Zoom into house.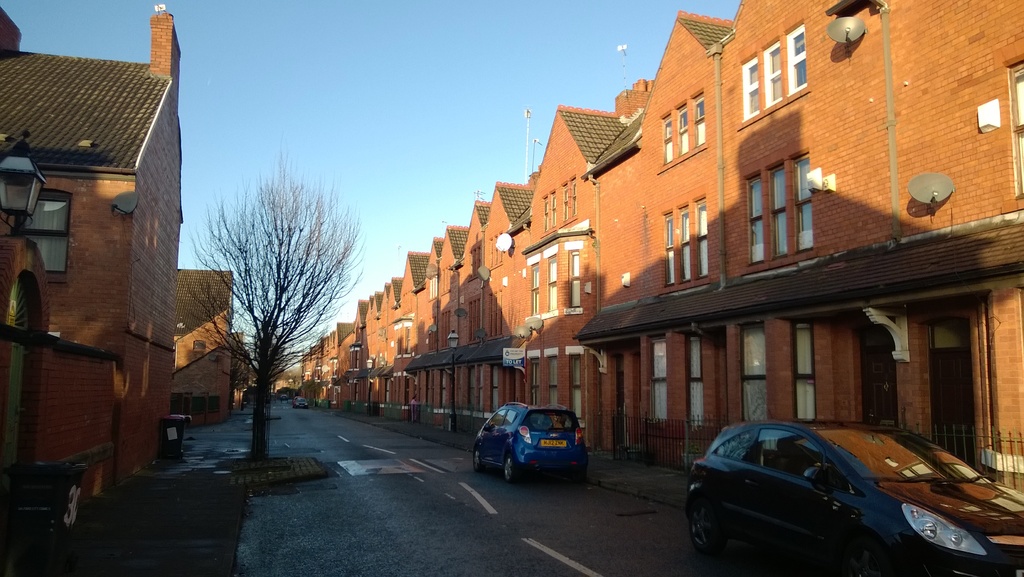
Zoom target: bbox(429, 221, 479, 424).
